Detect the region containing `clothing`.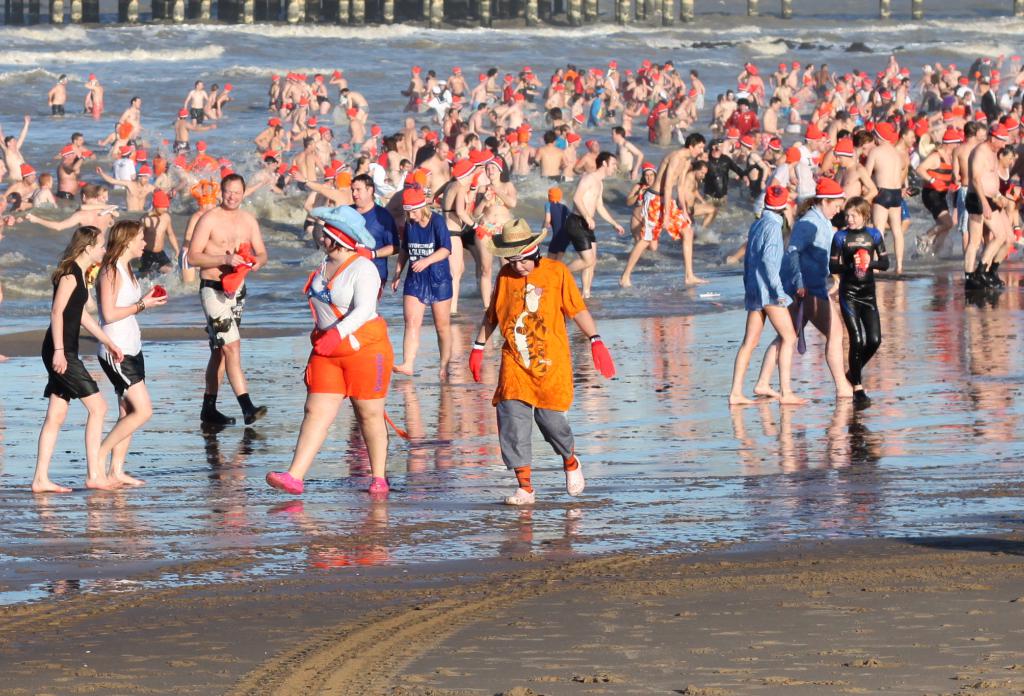
(left=353, top=204, right=403, bottom=297).
